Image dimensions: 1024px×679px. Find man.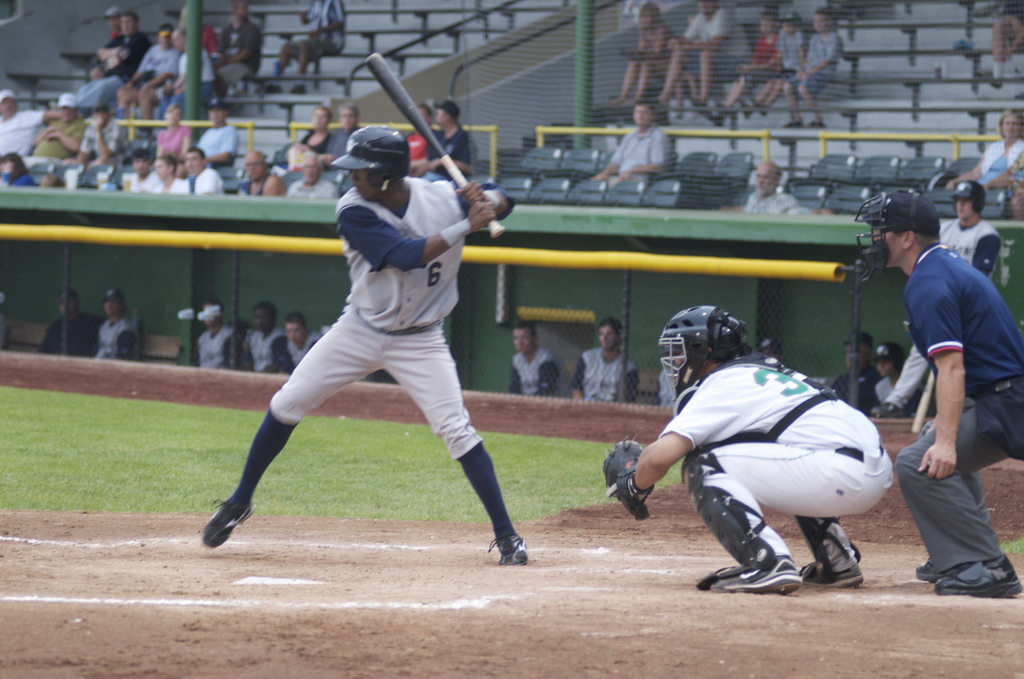
657,0,762,107.
